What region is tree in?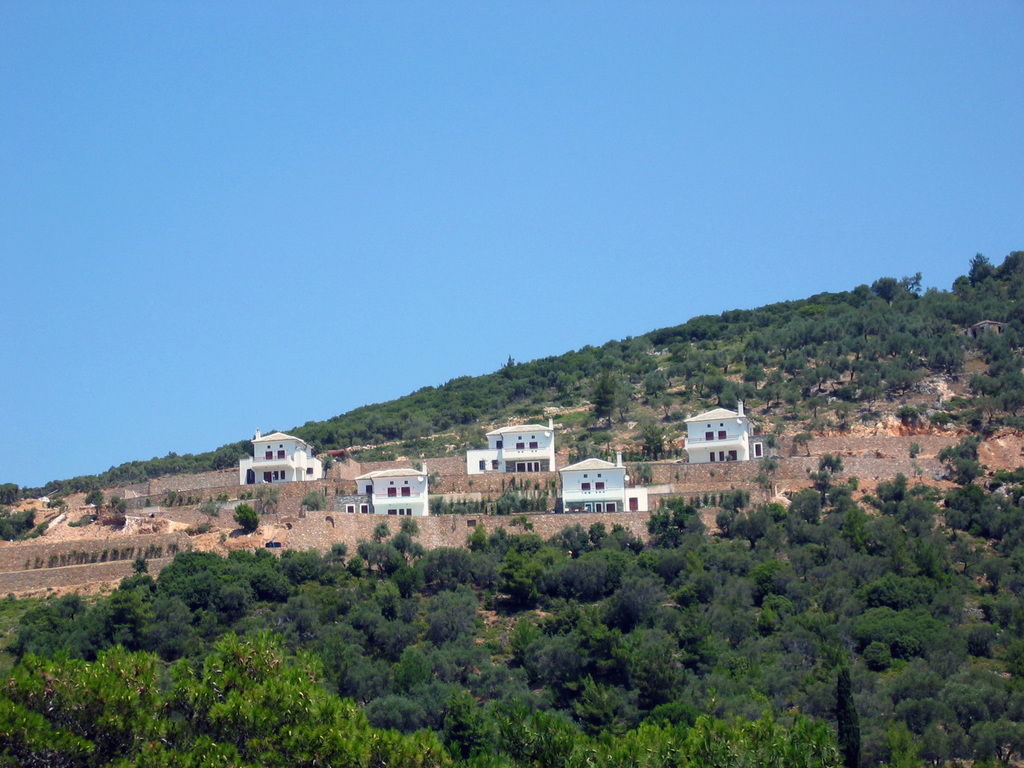
[x1=0, y1=505, x2=38, y2=541].
